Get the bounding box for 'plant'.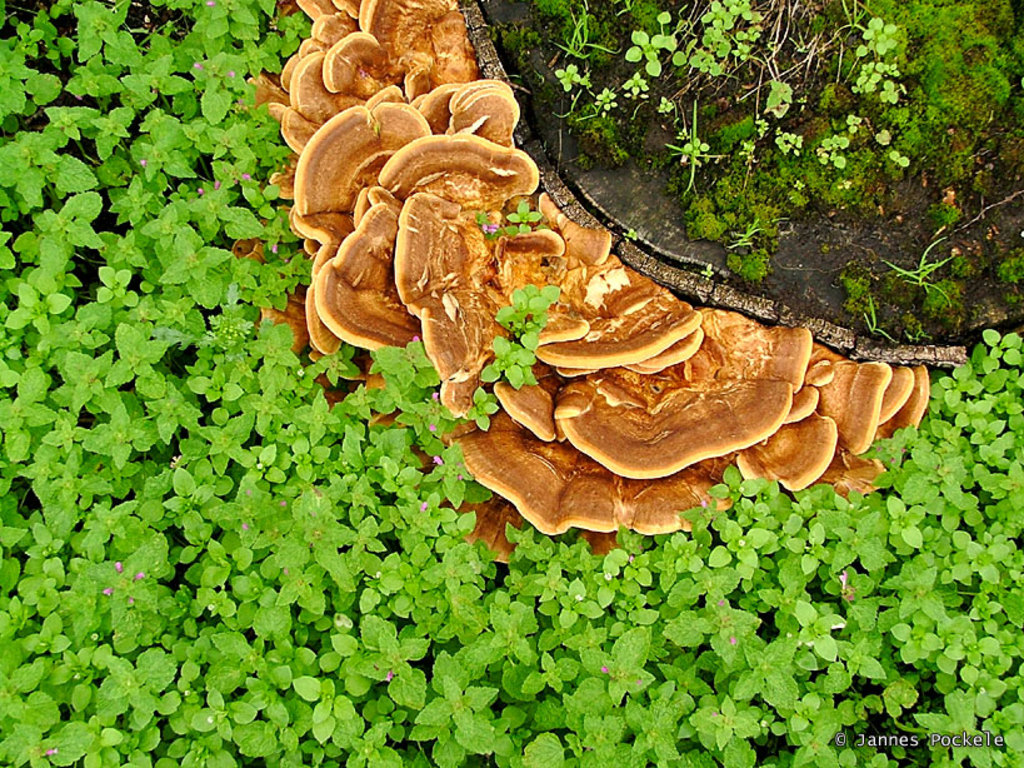
[left=818, top=136, right=845, bottom=169].
